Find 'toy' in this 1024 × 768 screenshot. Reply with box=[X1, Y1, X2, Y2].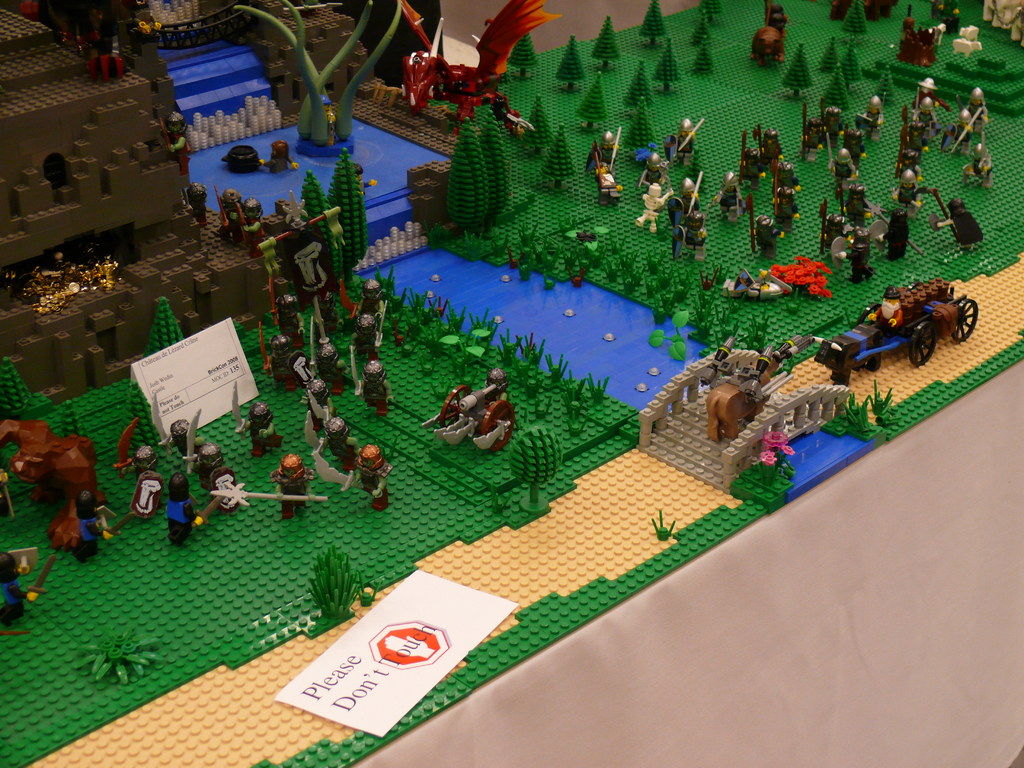
box=[230, 376, 277, 450].
